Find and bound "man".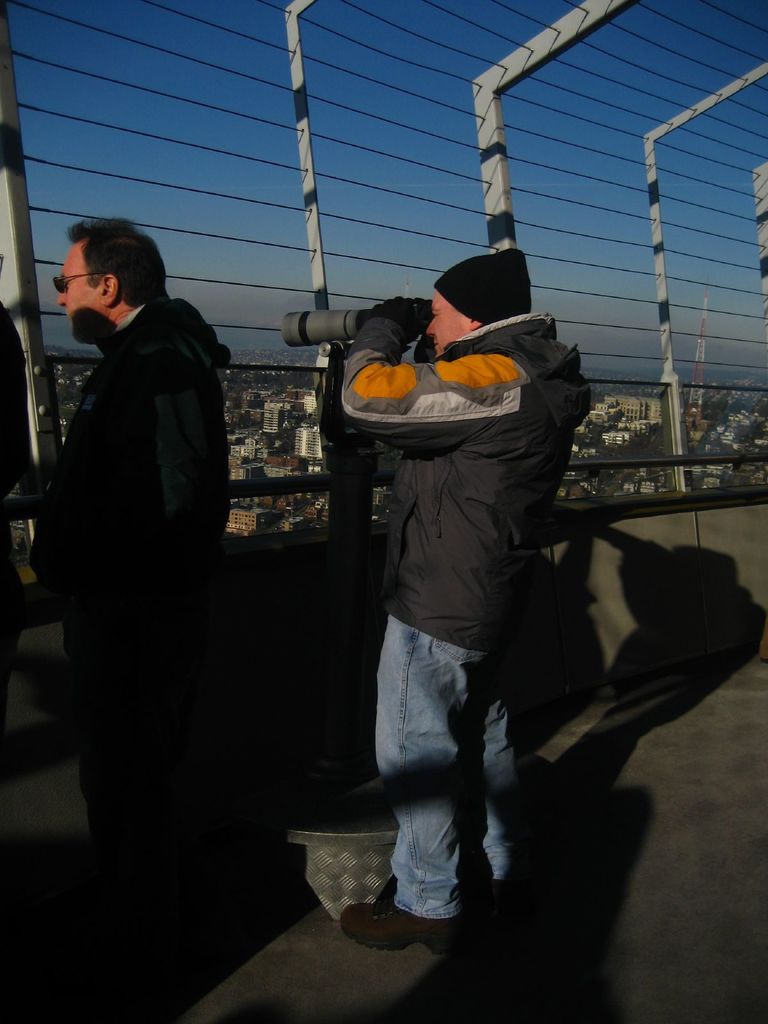
Bound: select_region(32, 214, 229, 996).
